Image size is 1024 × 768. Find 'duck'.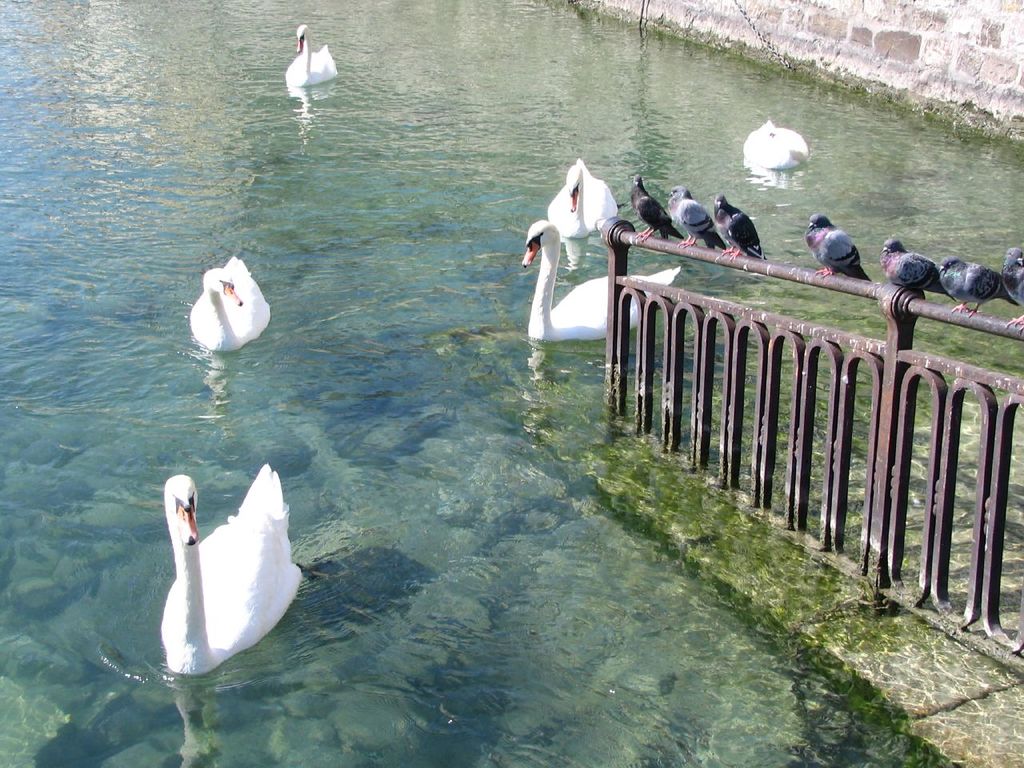
(x1=743, y1=118, x2=813, y2=179).
